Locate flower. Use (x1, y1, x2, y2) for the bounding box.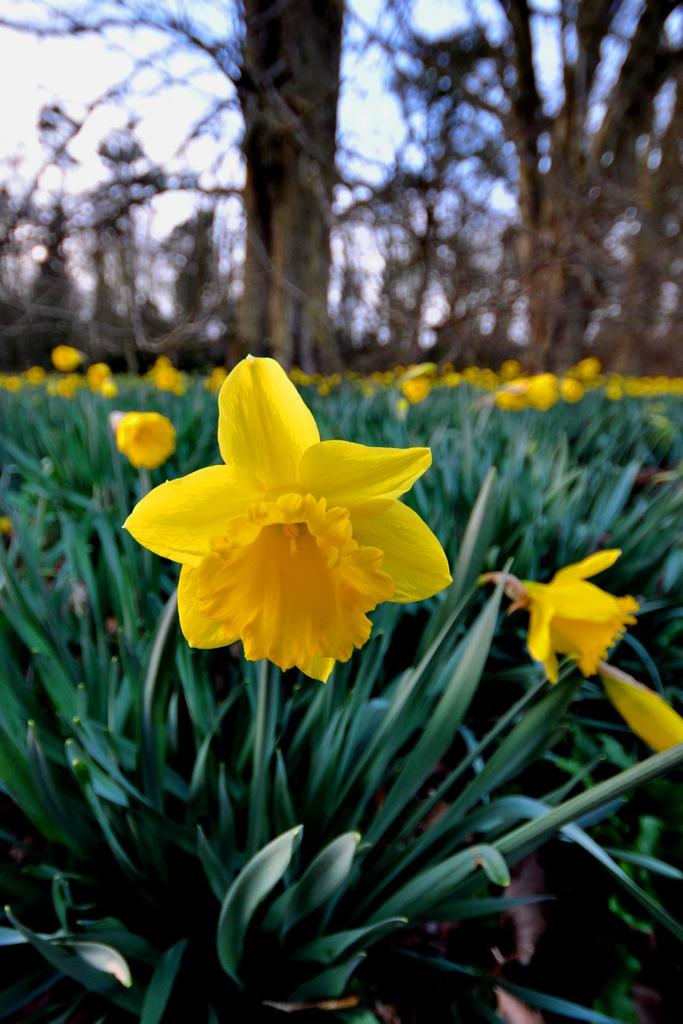
(128, 357, 453, 689).
